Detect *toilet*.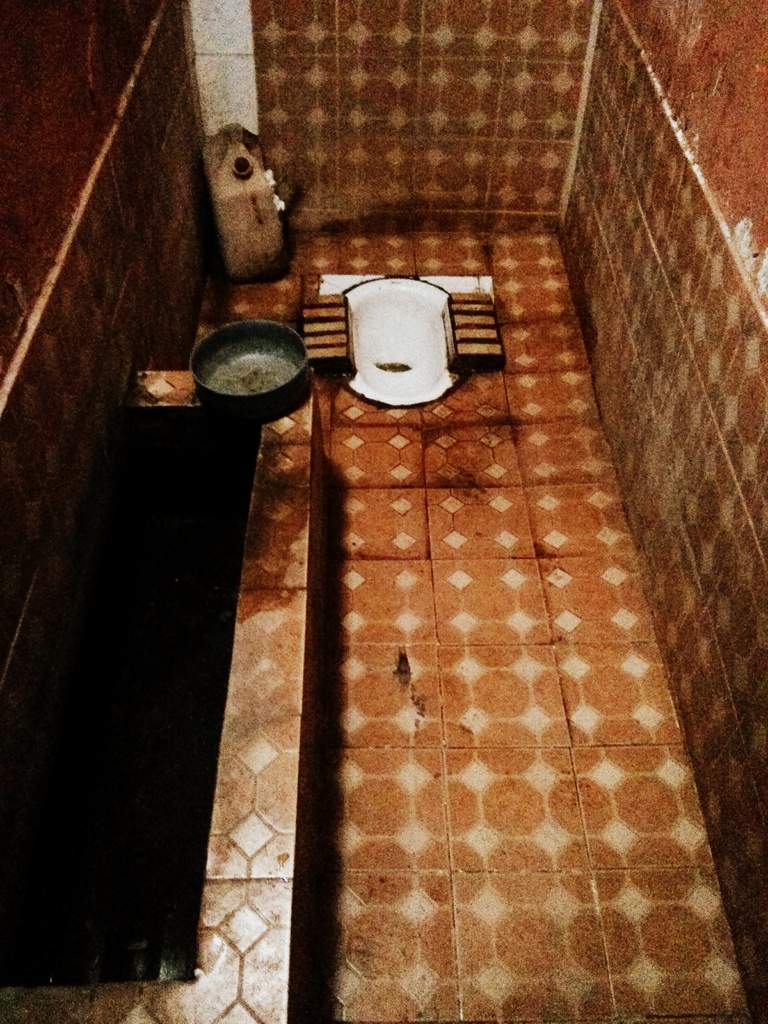
Detected at [x1=298, y1=249, x2=492, y2=404].
